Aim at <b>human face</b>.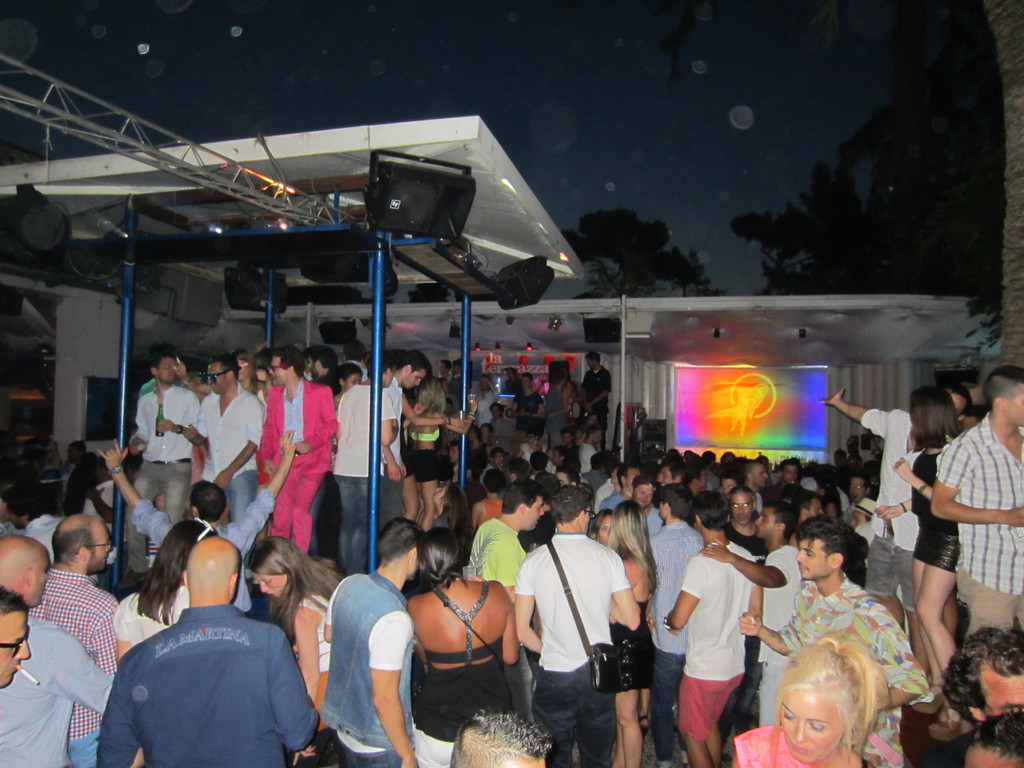
Aimed at locate(800, 542, 828, 578).
